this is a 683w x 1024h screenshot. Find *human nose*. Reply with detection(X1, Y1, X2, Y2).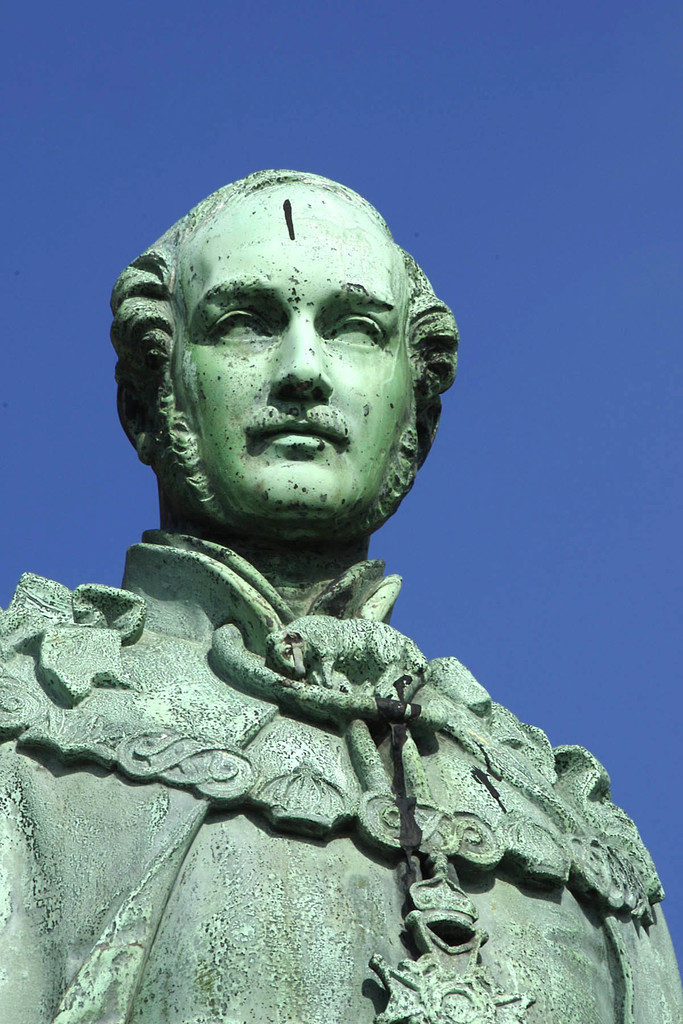
detection(274, 317, 334, 396).
